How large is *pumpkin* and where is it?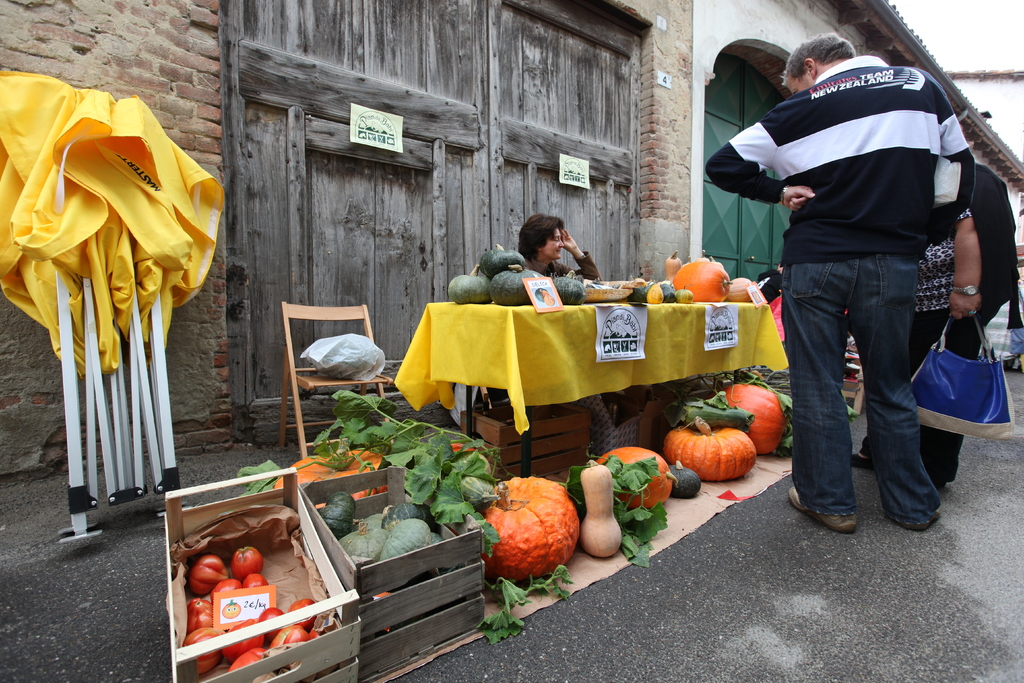
Bounding box: 718,381,788,457.
